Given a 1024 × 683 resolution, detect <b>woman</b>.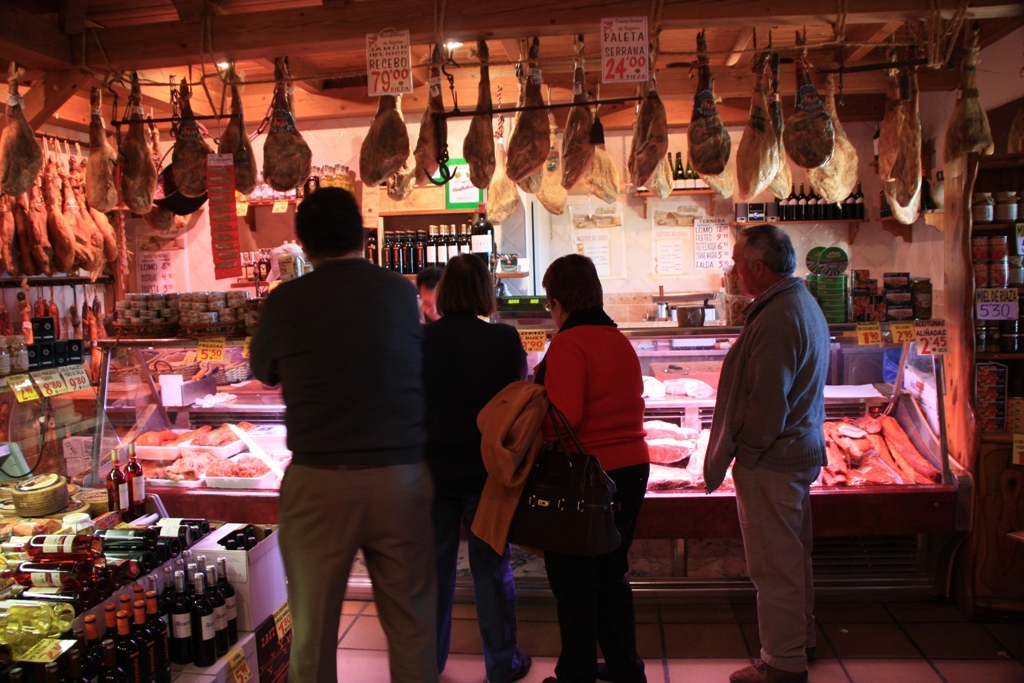
left=519, top=244, right=665, bottom=674.
